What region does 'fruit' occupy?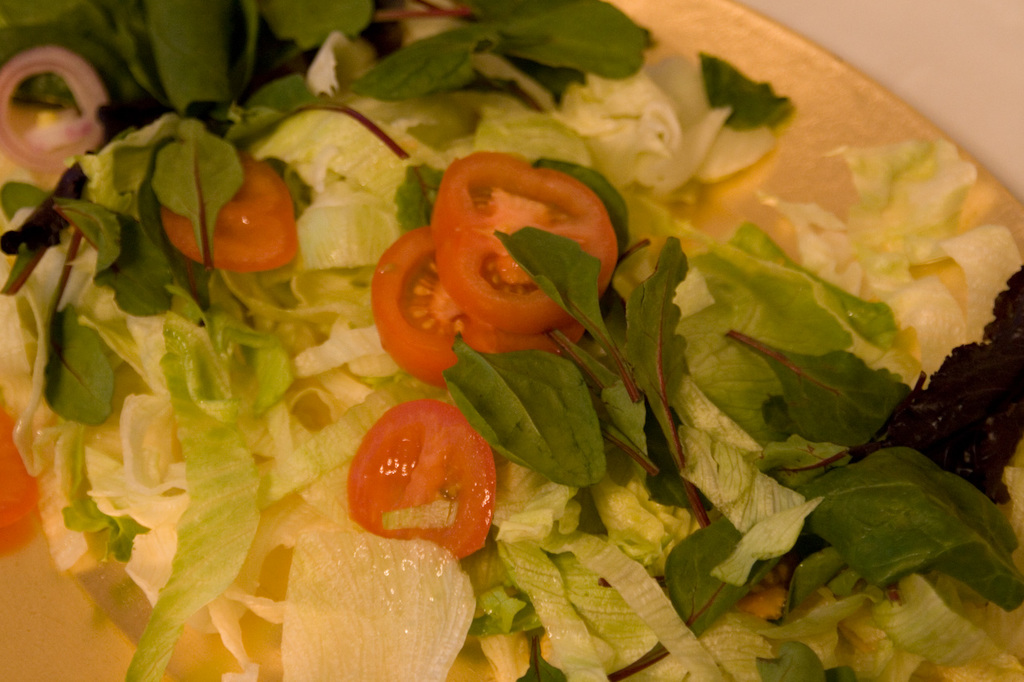
box=[153, 150, 307, 274].
